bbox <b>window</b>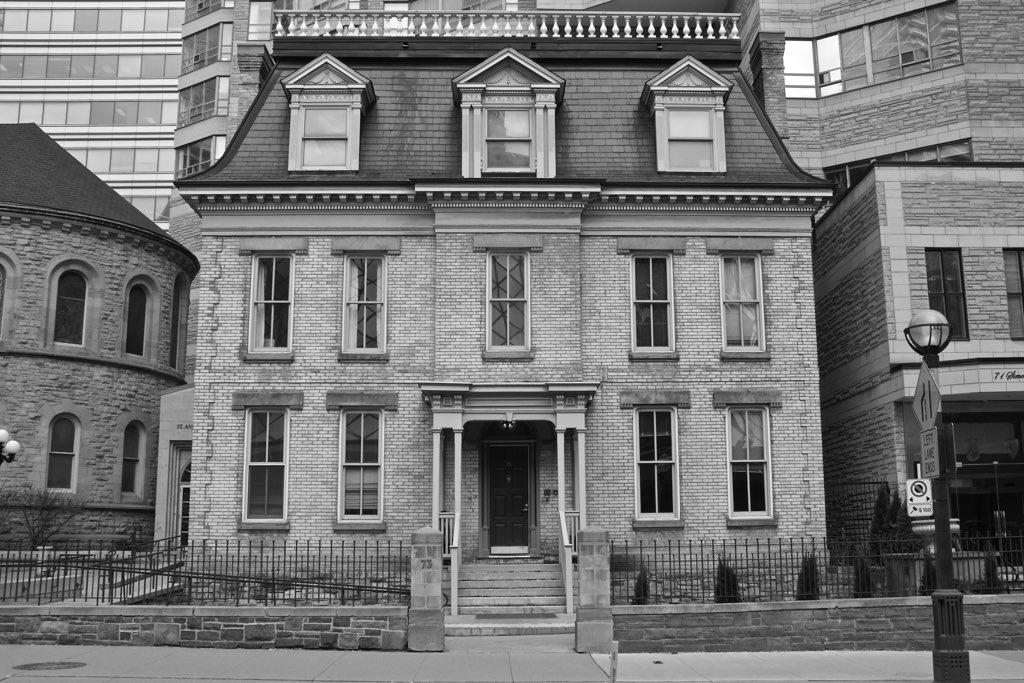
crop(241, 406, 288, 516)
